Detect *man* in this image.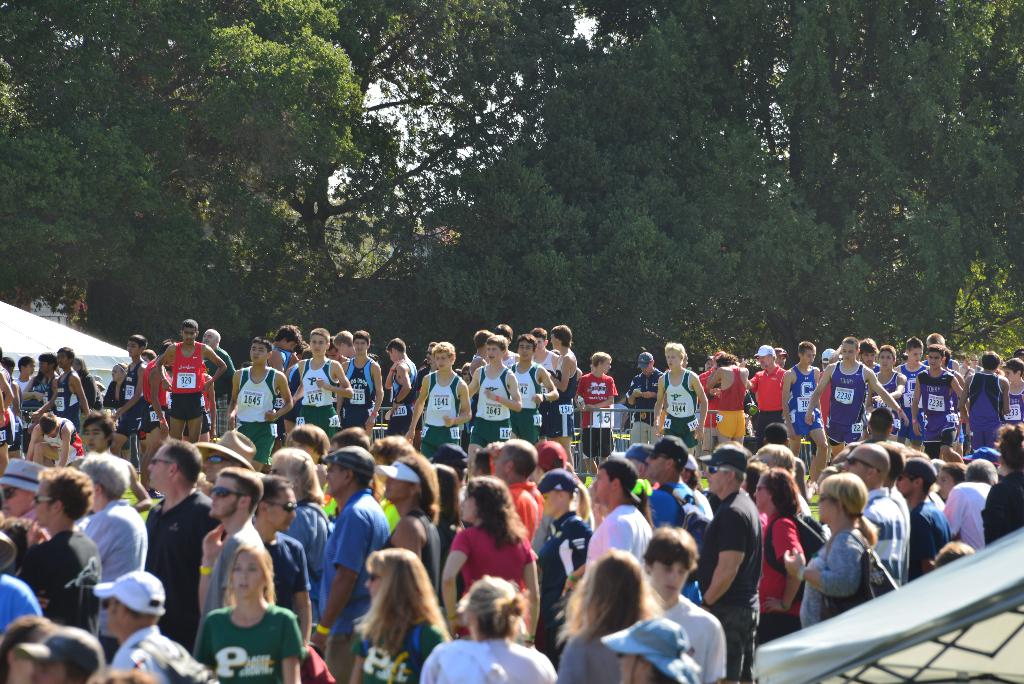
Detection: bbox=(999, 351, 1023, 423).
